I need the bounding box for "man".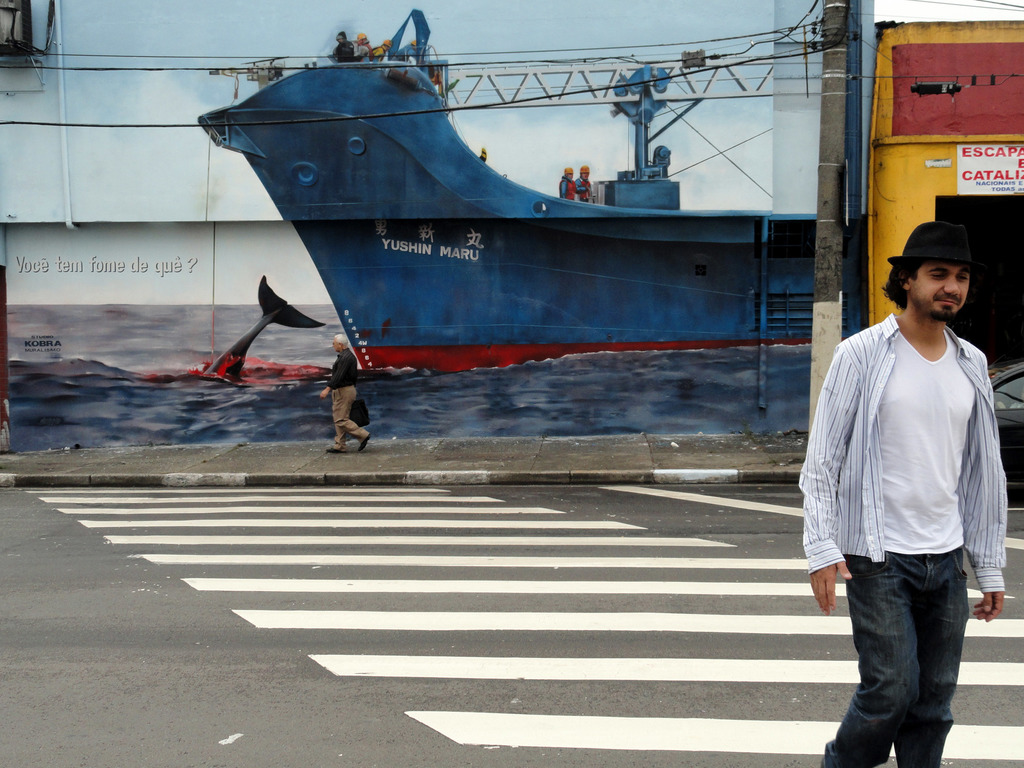
Here it is: (795, 218, 1008, 767).
